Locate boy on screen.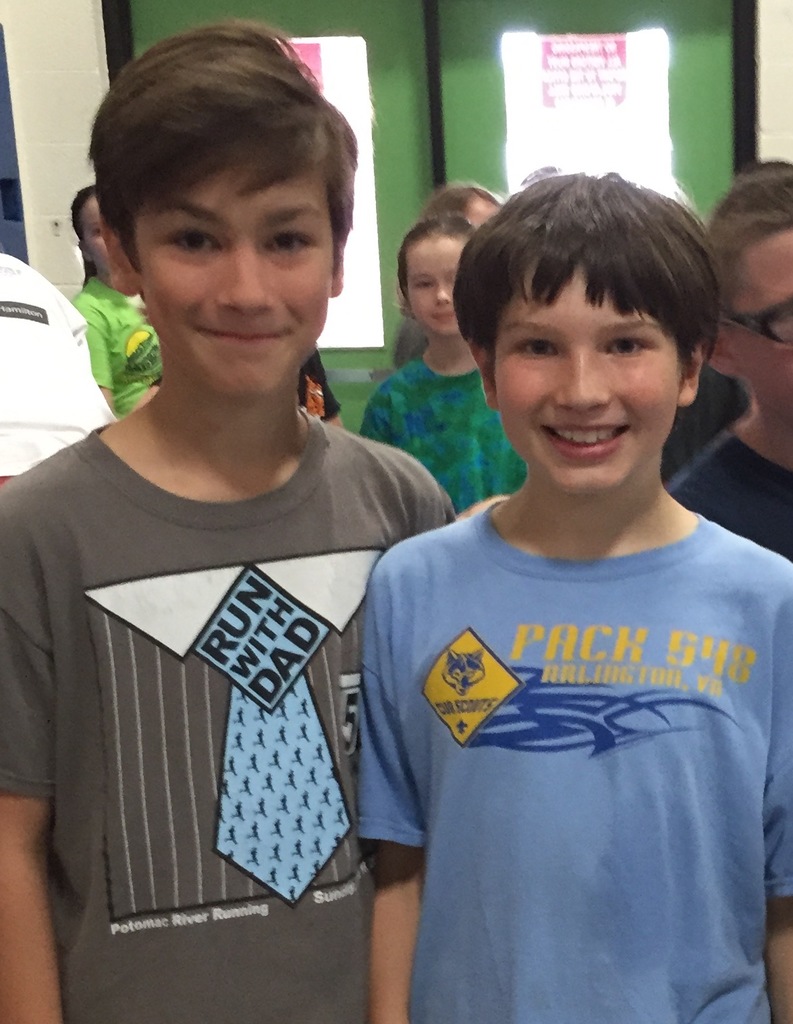
On screen at 661, 168, 792, 567.
